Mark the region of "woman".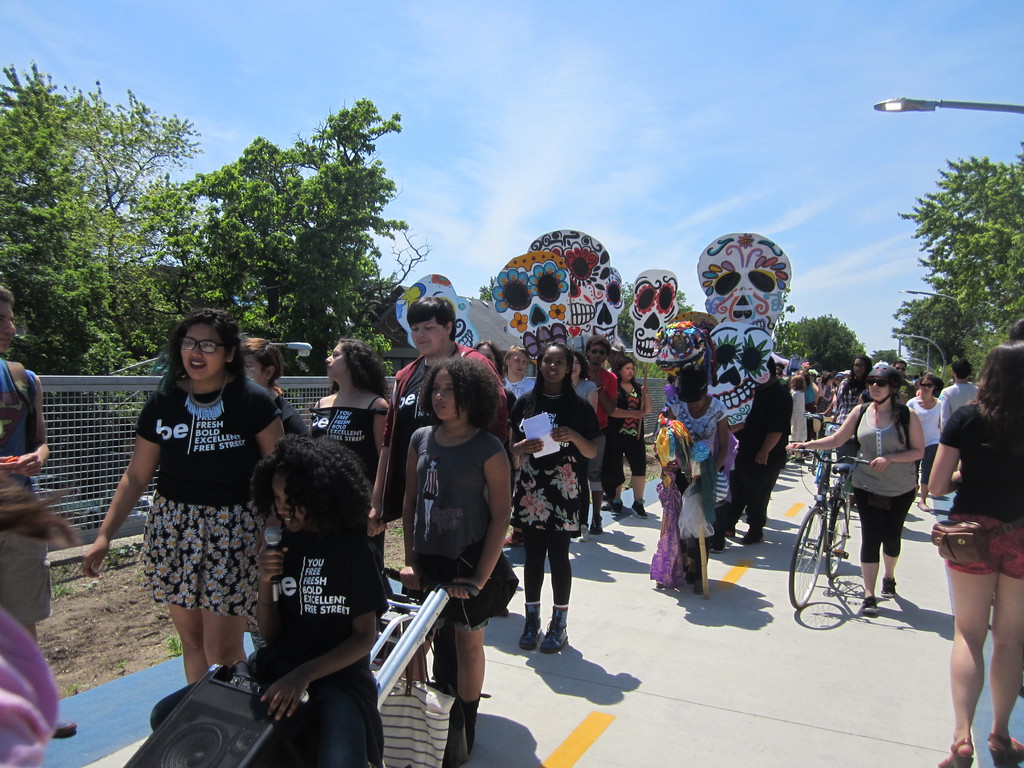
Region: [106,300,279,715].
